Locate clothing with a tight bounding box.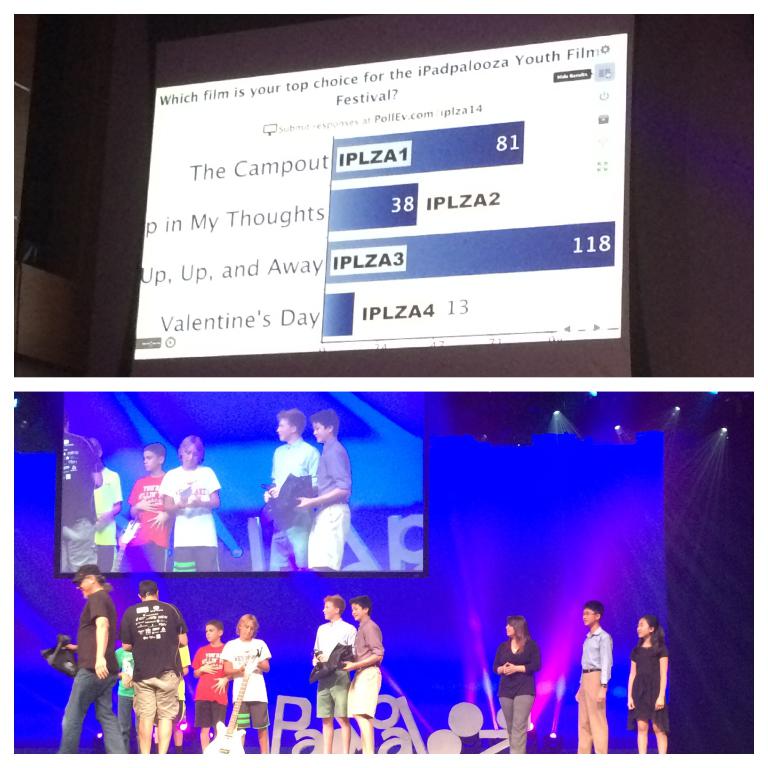
Rect(64, 665, 130, 762).
